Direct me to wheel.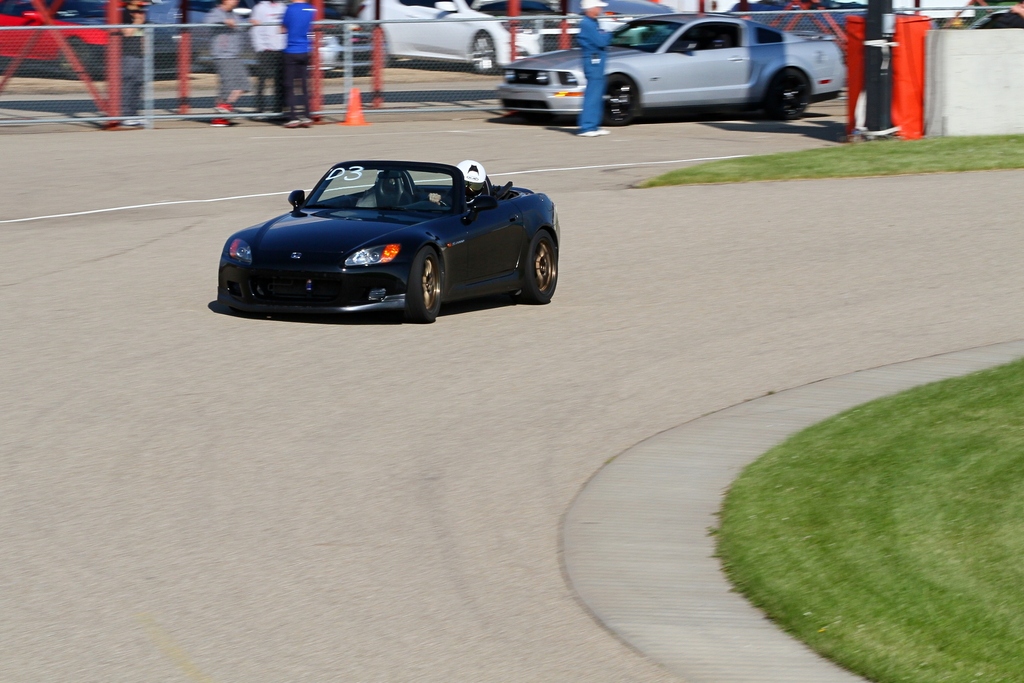
Direction: detection(600, 73, 644, 123).
